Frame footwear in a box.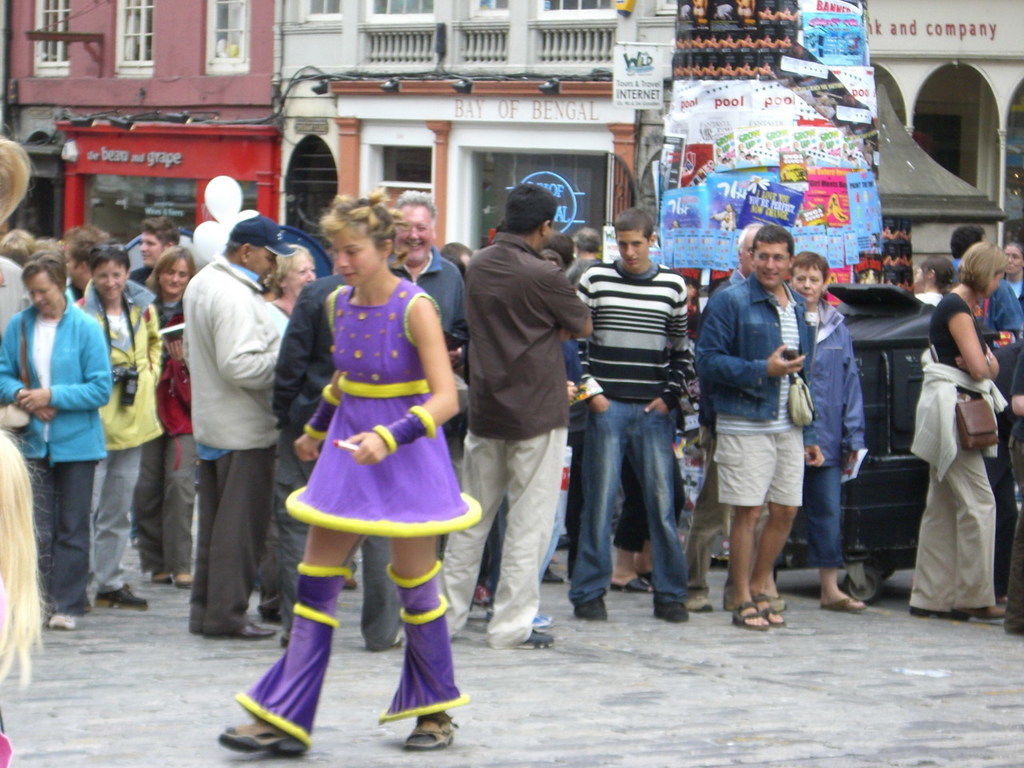
950, 598, 1002, 624.
